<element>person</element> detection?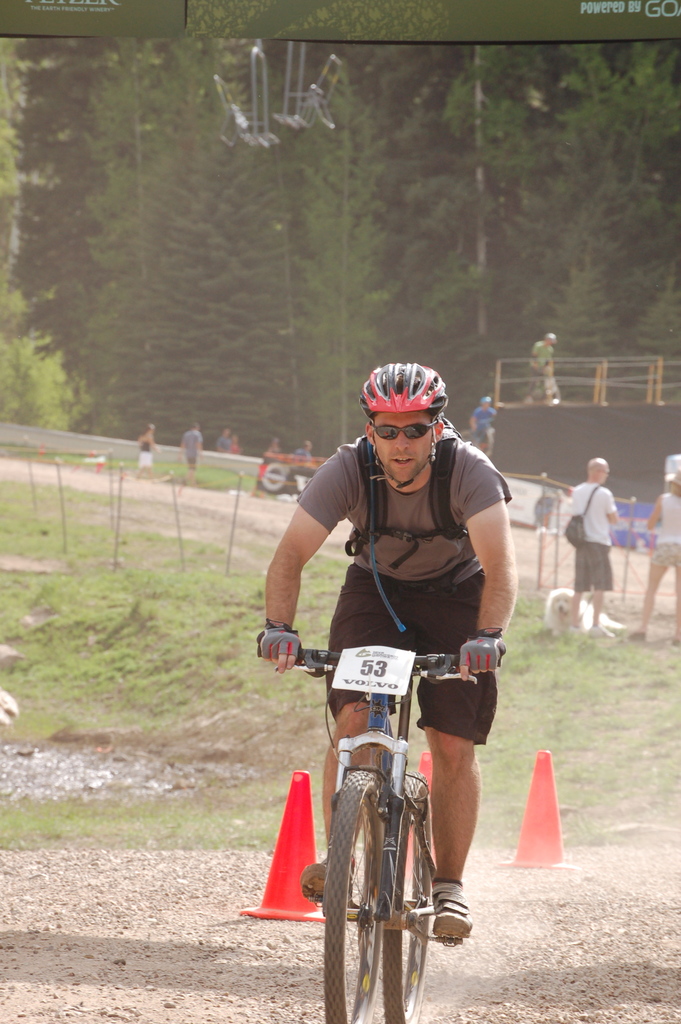
rect(230, 435, 242, 455)
